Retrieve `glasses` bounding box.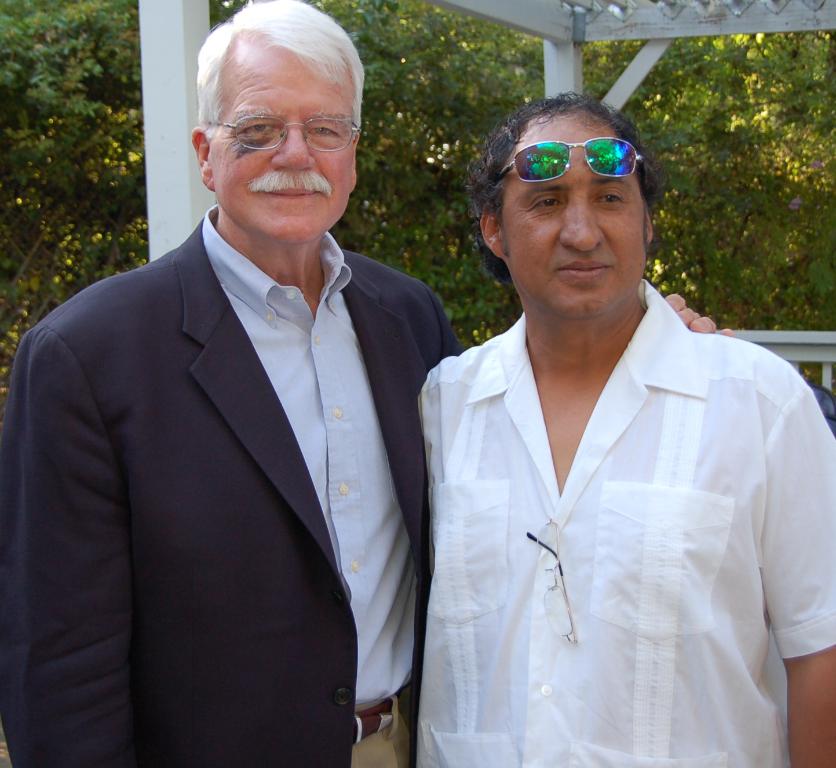
Bounding box: detection(199, 96, 358, 151).
